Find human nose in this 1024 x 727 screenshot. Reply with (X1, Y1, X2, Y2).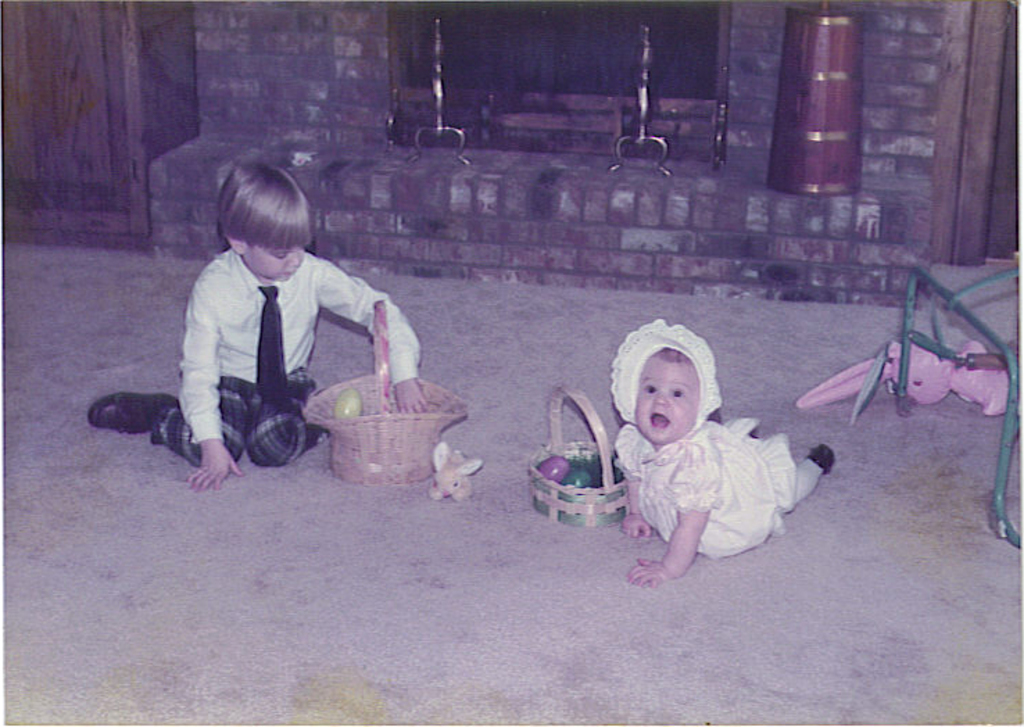
(651, 390, 672, 404).
